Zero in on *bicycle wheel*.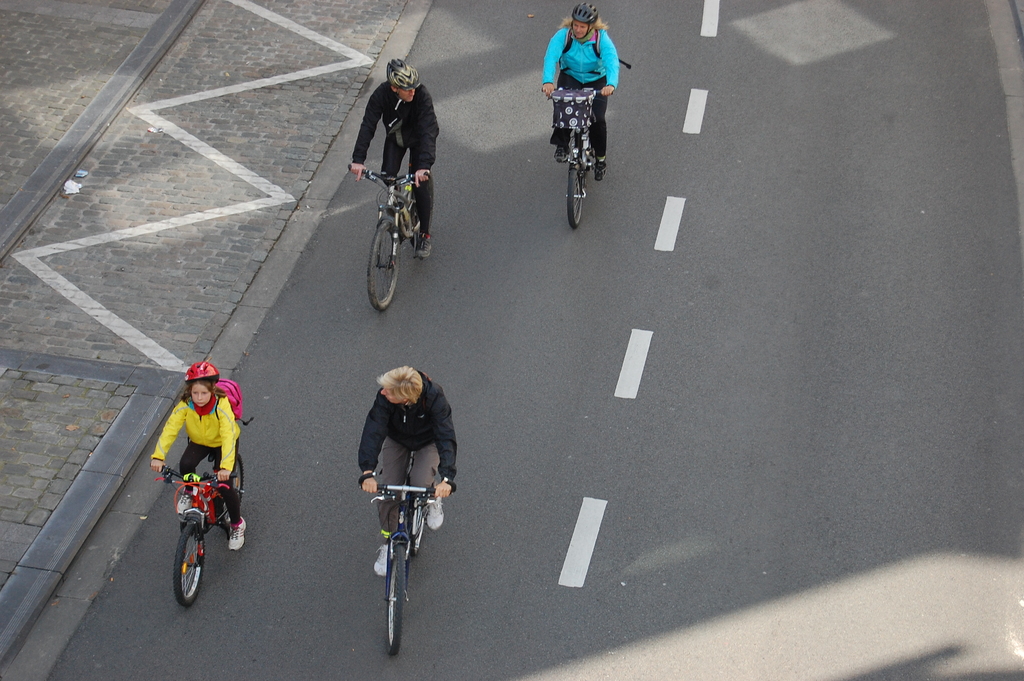
Zeroed in: bbox=[367, 526, 423, 648].
